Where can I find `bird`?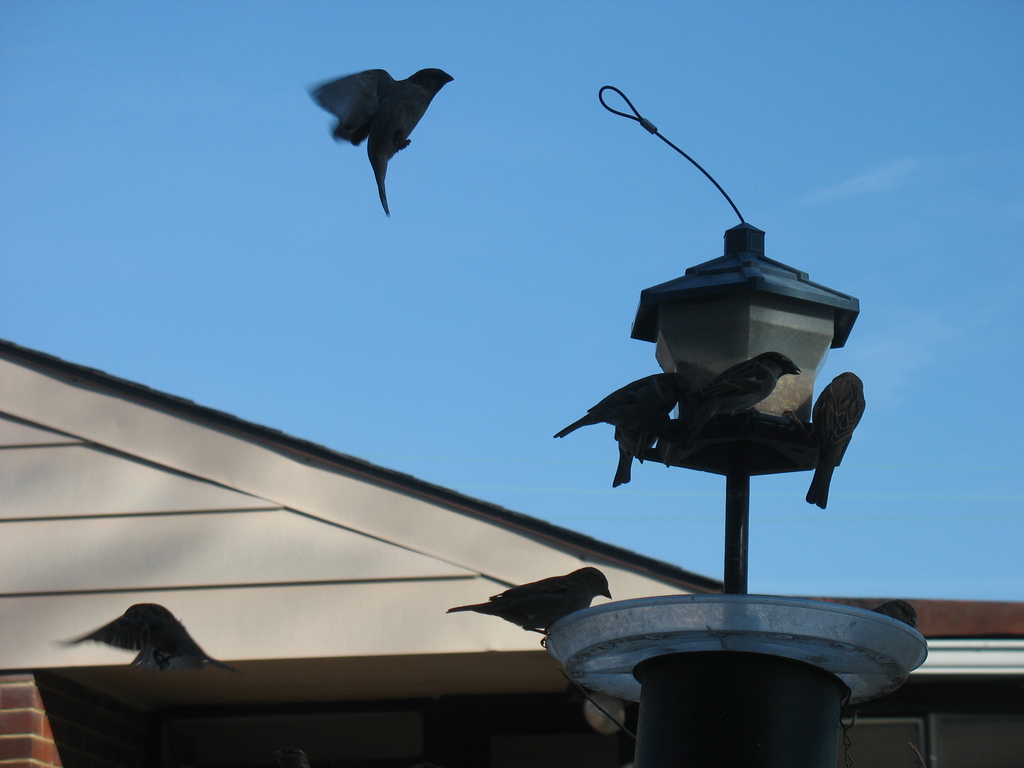
You can find it at (x1=440, y1=563, x2=614, y2=640).
